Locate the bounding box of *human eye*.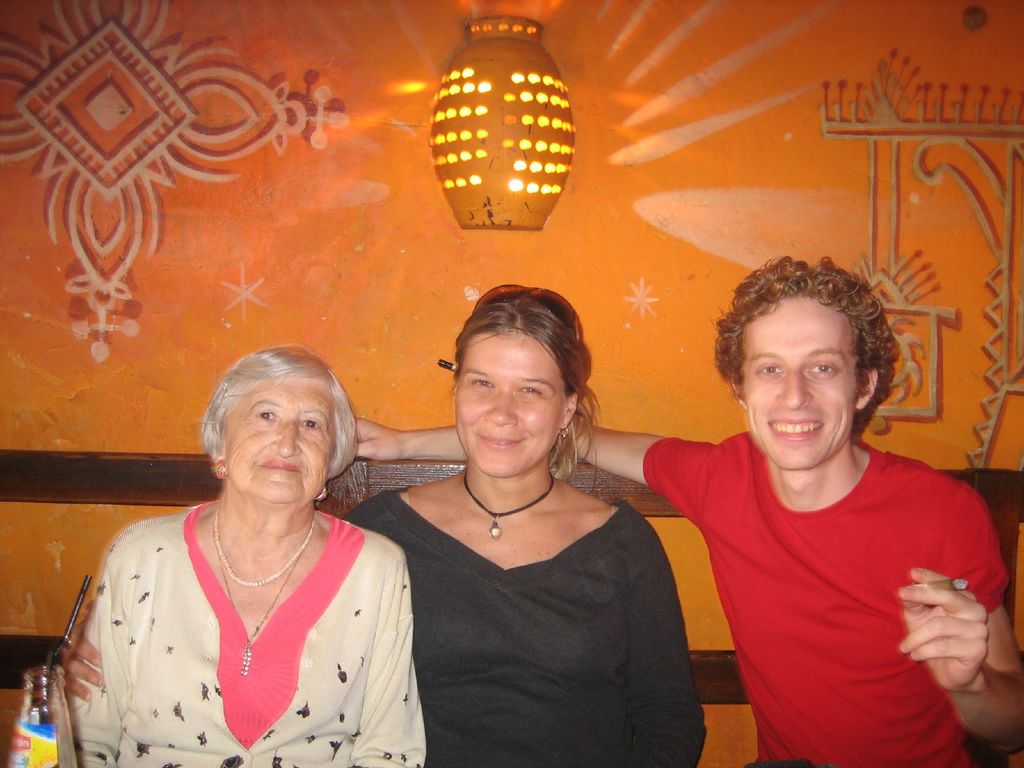
Bounding box: [x1=257, y1=406, x2=276, y2=426].
